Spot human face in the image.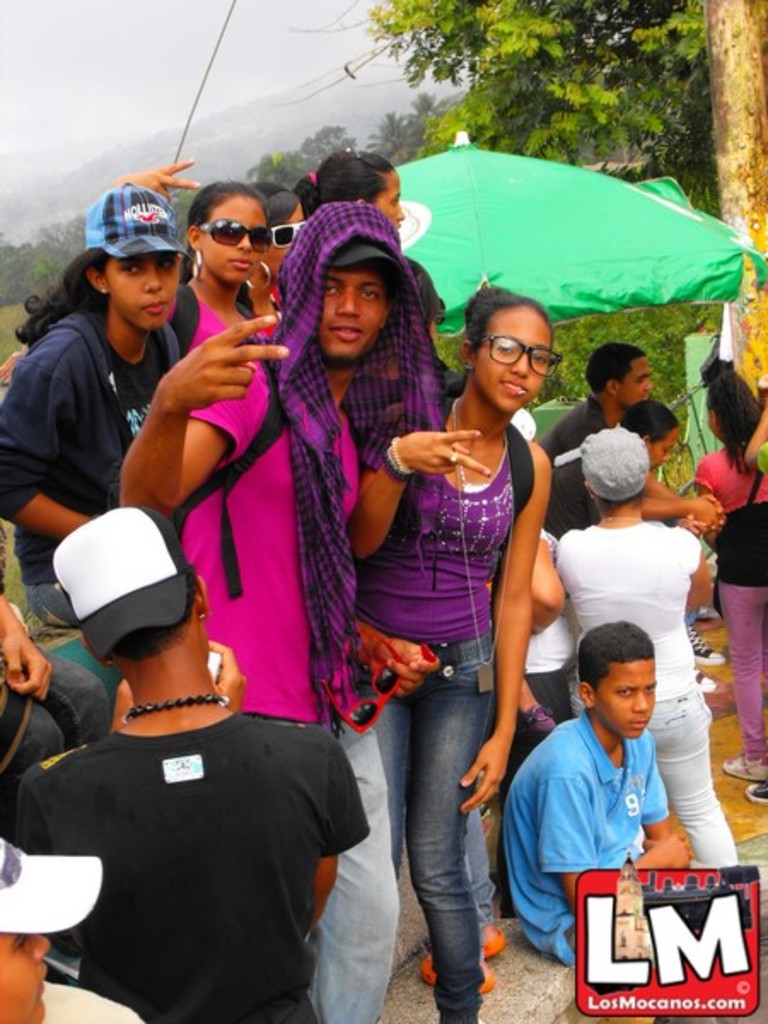
human face found at box(316, 259, 389, 364).
